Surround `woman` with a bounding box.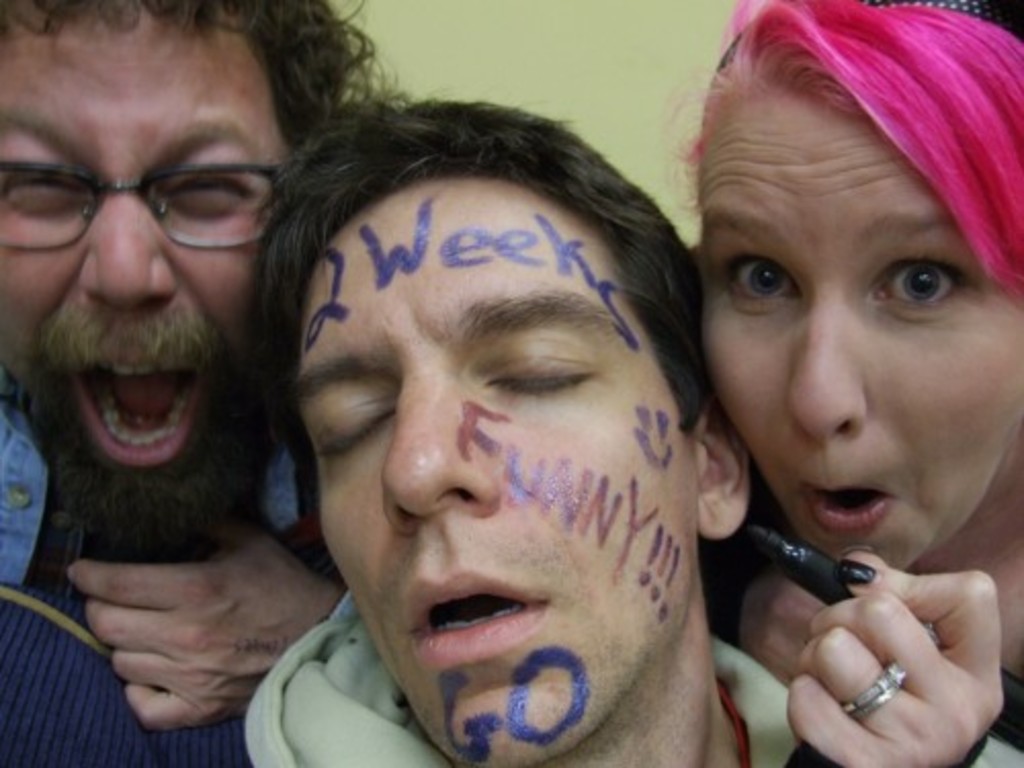
select_region(670, 0, 1022, 766).
